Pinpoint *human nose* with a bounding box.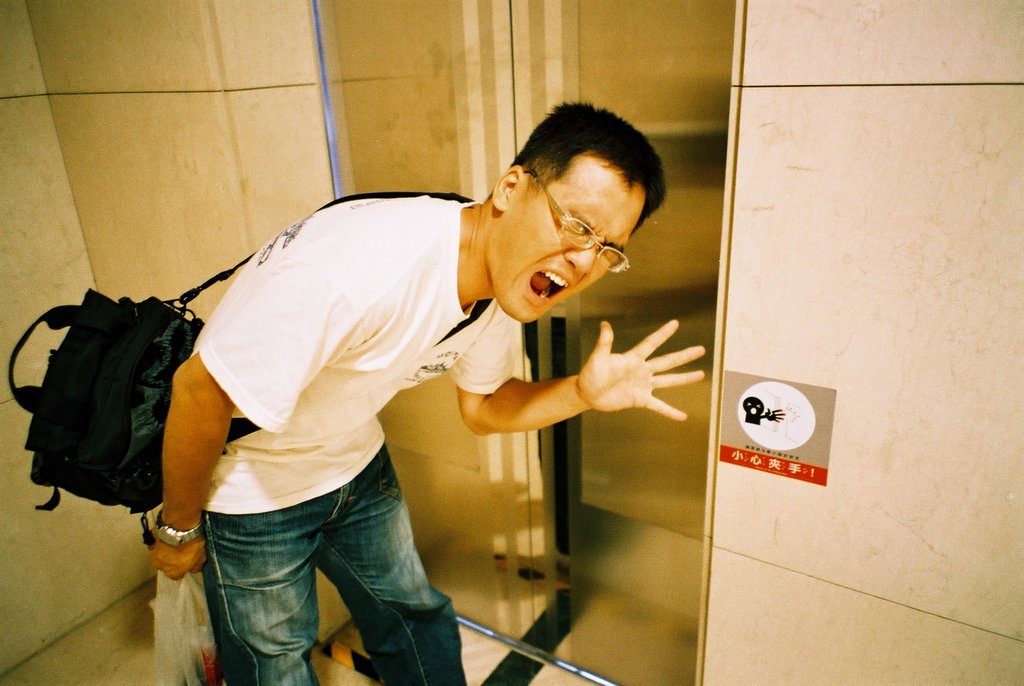
box(565, 243, 593, 274).
